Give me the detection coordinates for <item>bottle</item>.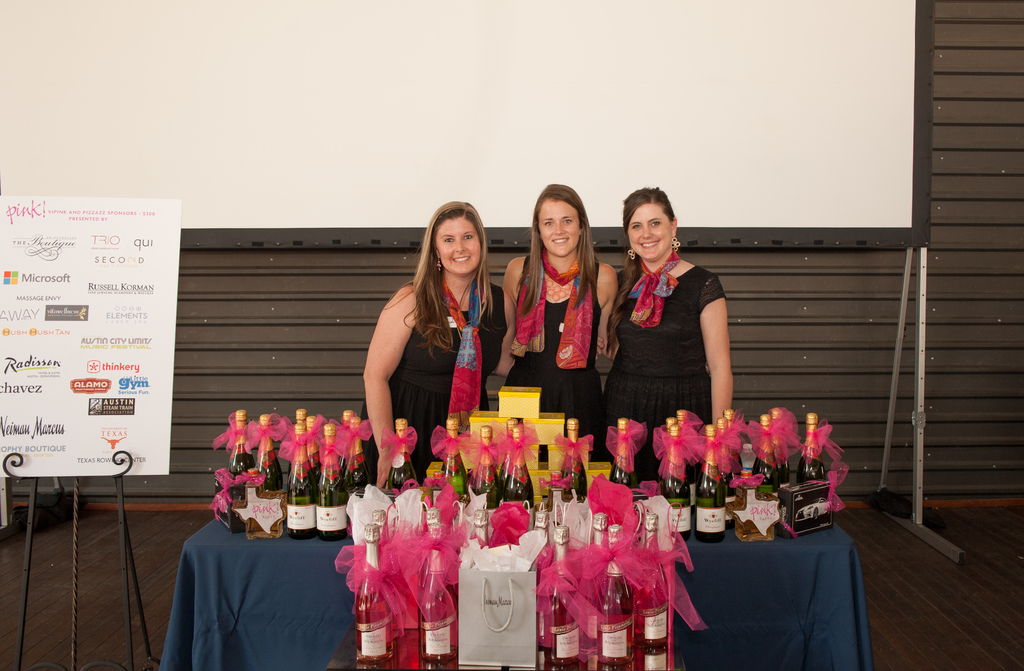
[x1=659, y1=412, x2=693, y2=541].
